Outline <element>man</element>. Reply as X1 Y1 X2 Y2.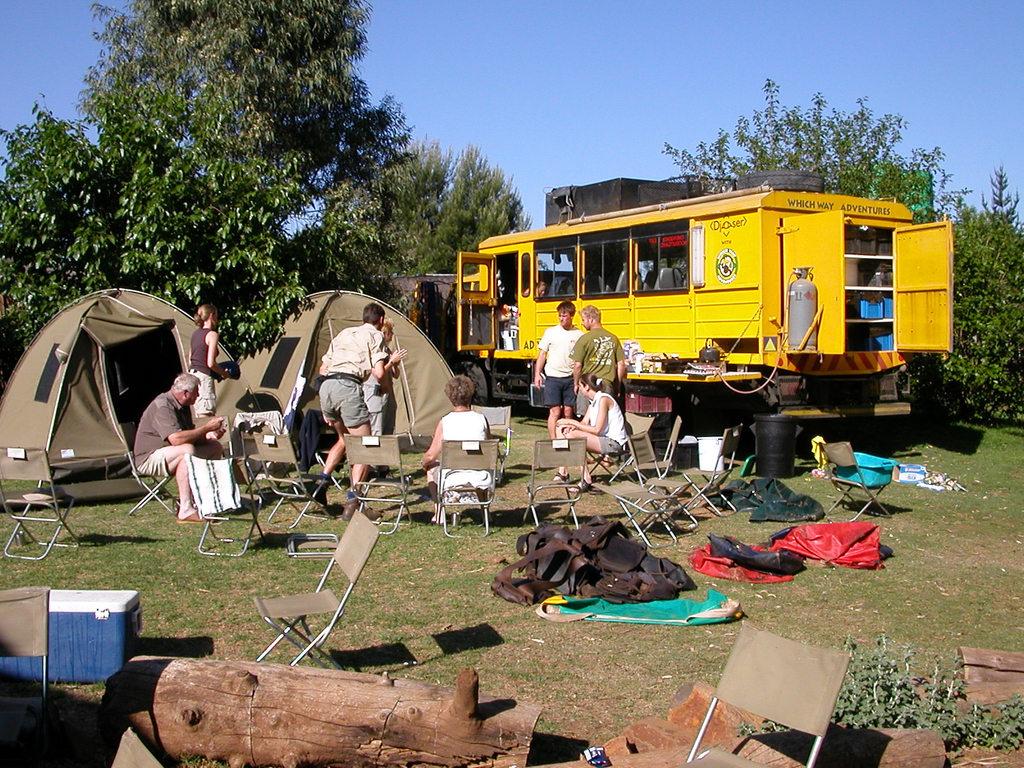
570 303 630 467.
